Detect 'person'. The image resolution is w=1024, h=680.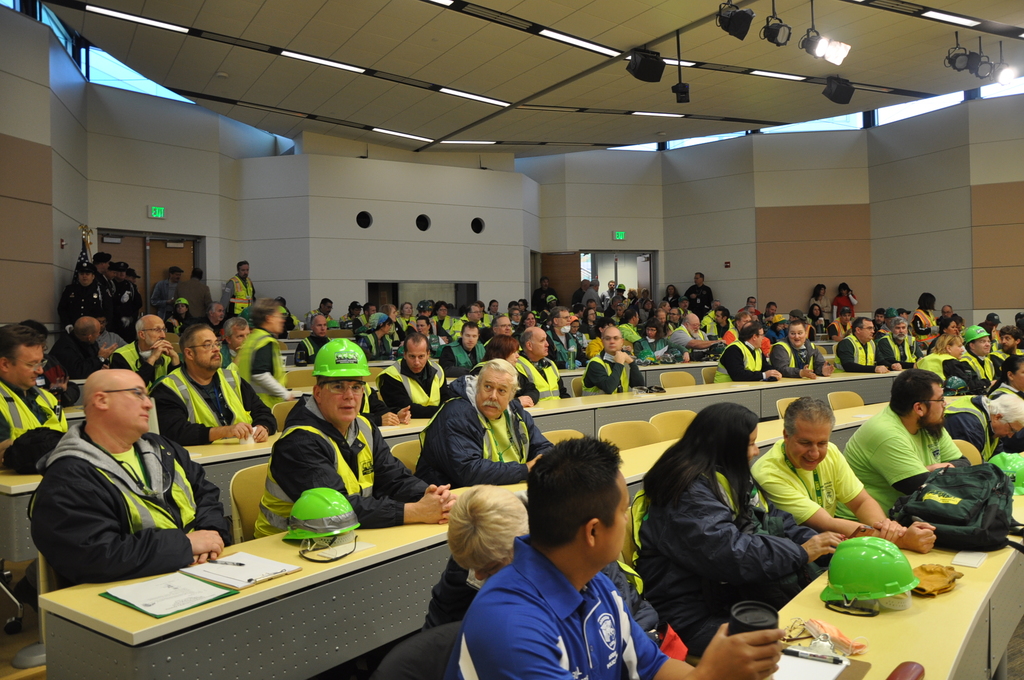
(x1=833, y1=319, x2=842, y2=344).
